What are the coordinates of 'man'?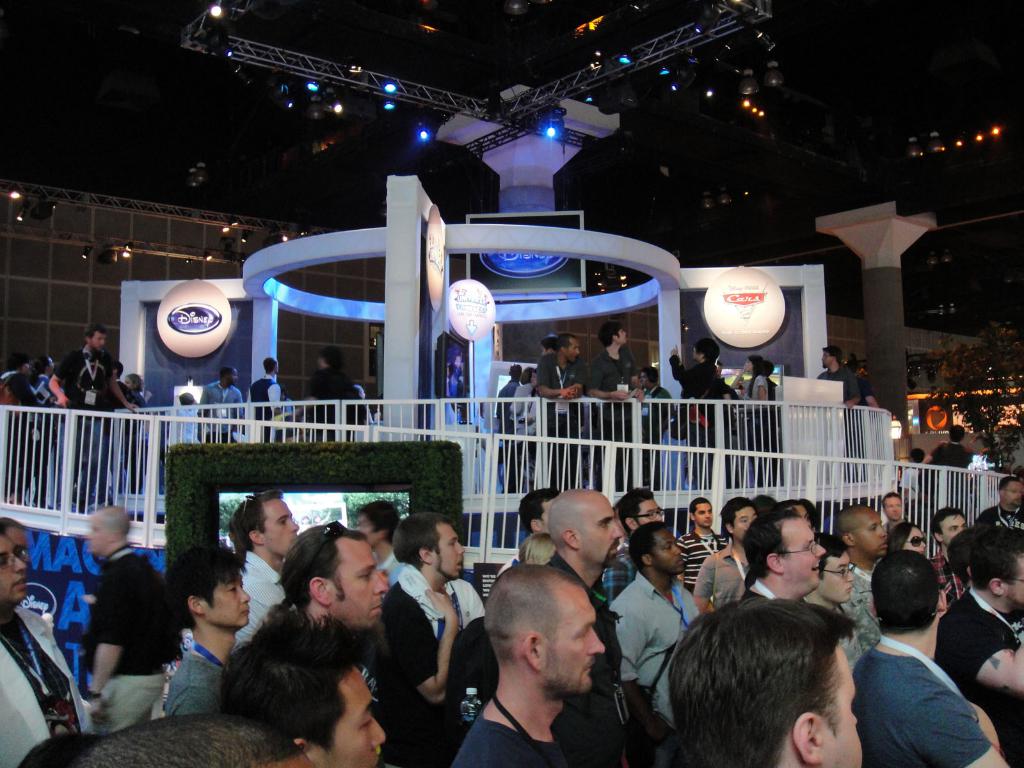
<region>940, 532, 1023, 765</region>.
